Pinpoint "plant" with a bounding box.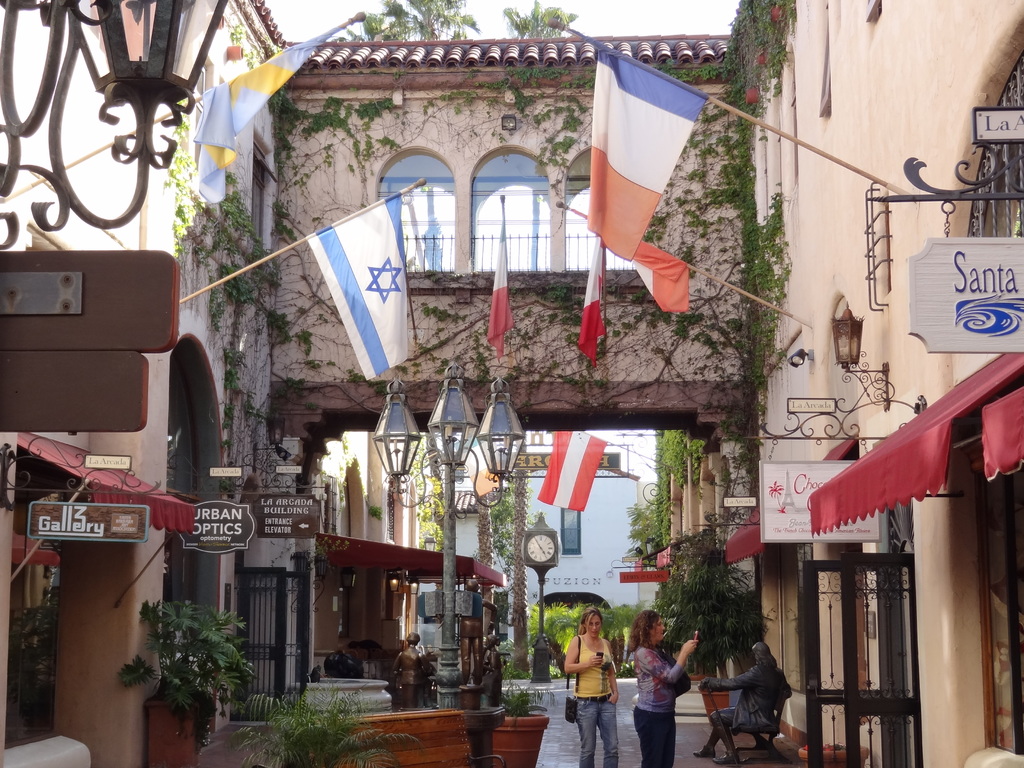
518:597:572:686.
